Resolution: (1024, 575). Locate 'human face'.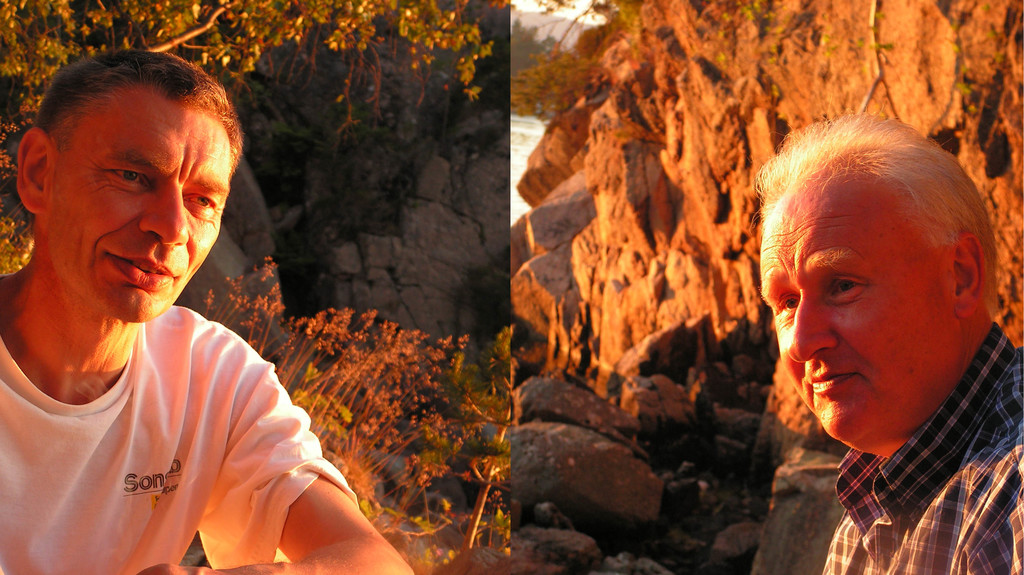
bbox=[763, 168, 938, 459].
